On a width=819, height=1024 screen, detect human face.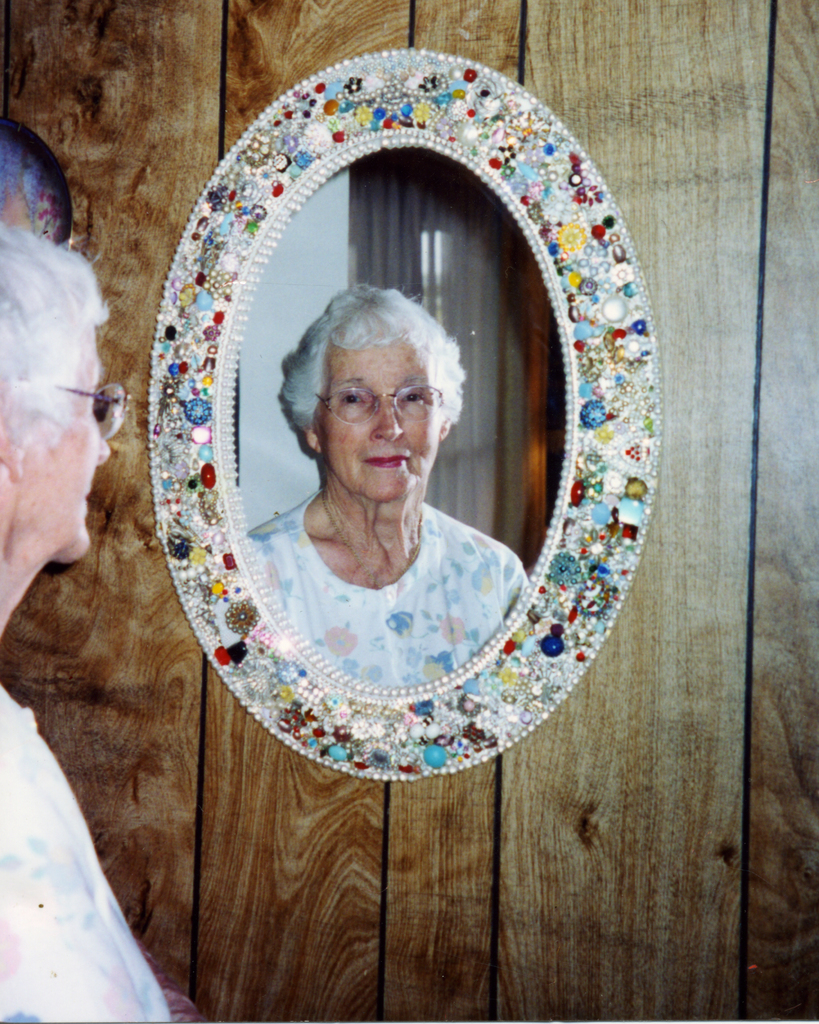
bbox(28, 325, 111, 563).
